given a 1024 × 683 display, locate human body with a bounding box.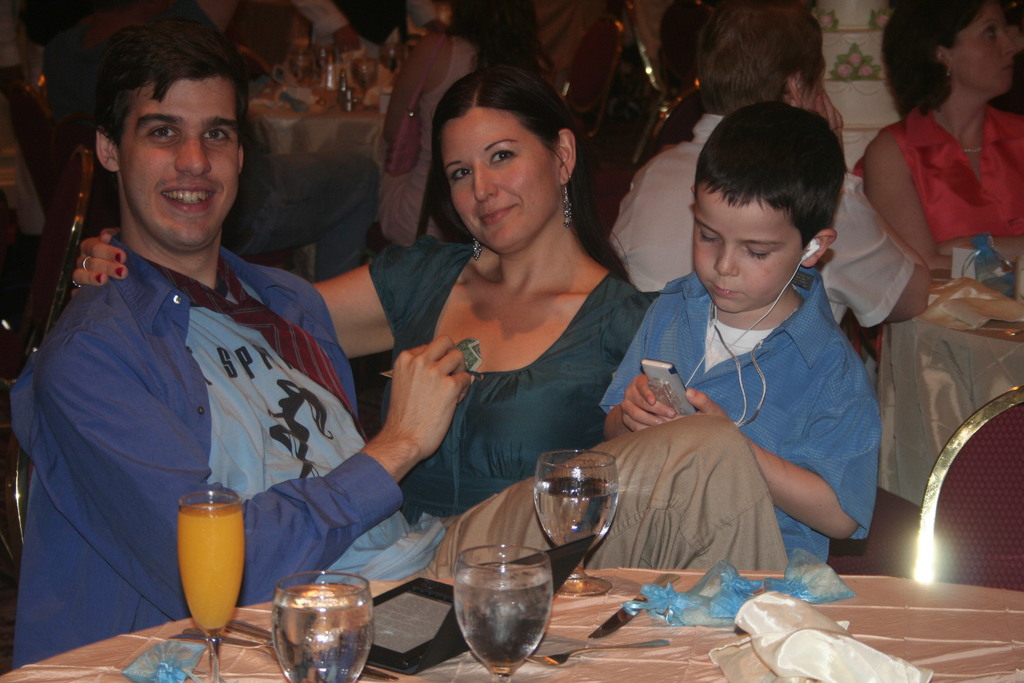
Located: [591,0,953,350].
